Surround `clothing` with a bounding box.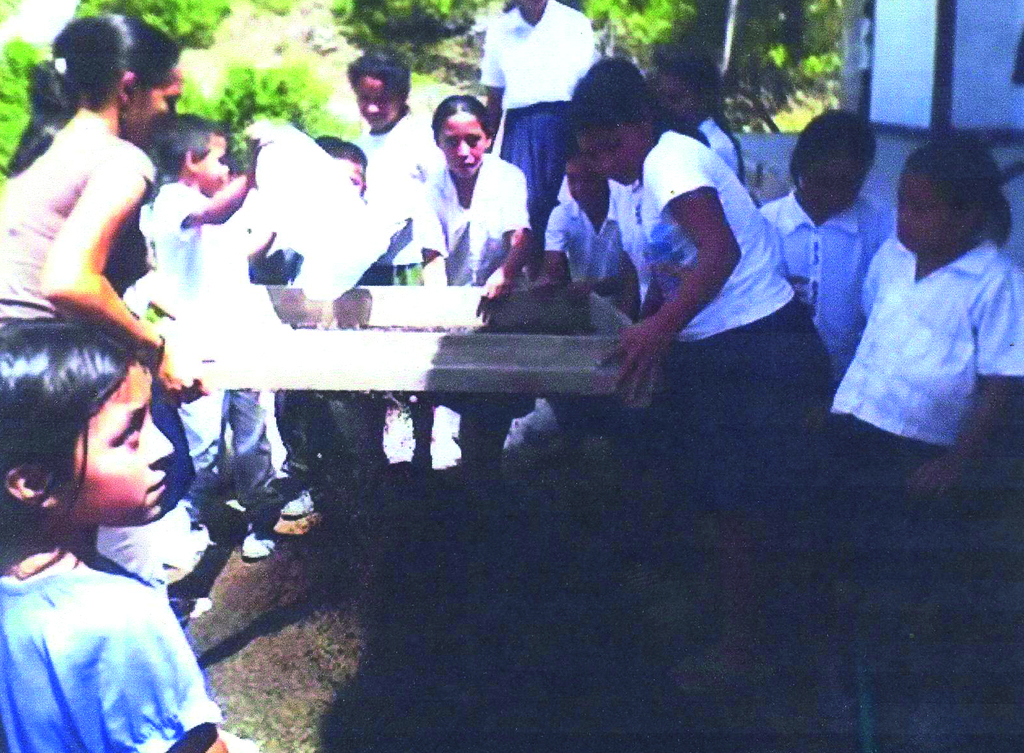
627:124:827:409.
